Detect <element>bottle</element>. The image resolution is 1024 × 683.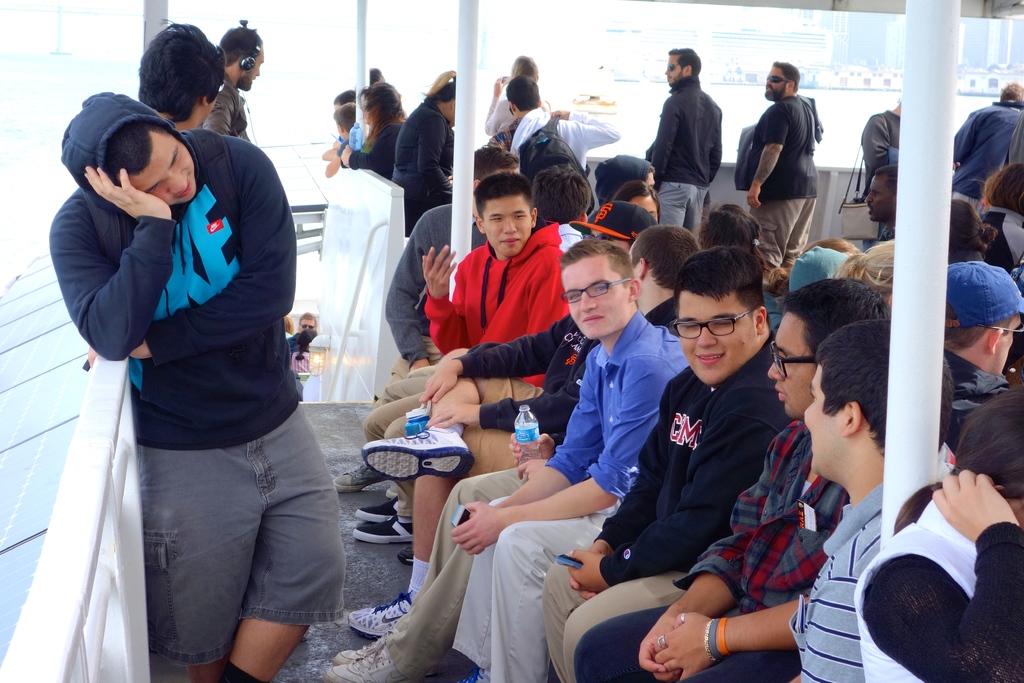
{"x1": 513, "y1": 404, "x2": 541, "y2": 481}.
